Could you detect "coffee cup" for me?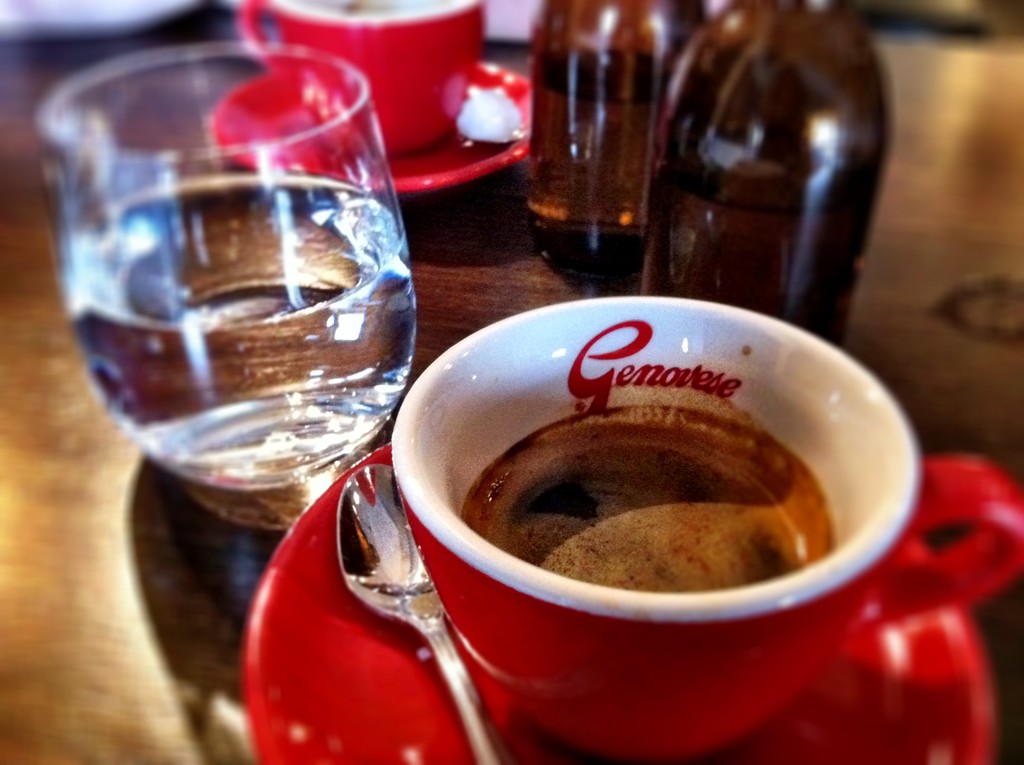
Detection result: box=[393, 294, 1023, 764].
